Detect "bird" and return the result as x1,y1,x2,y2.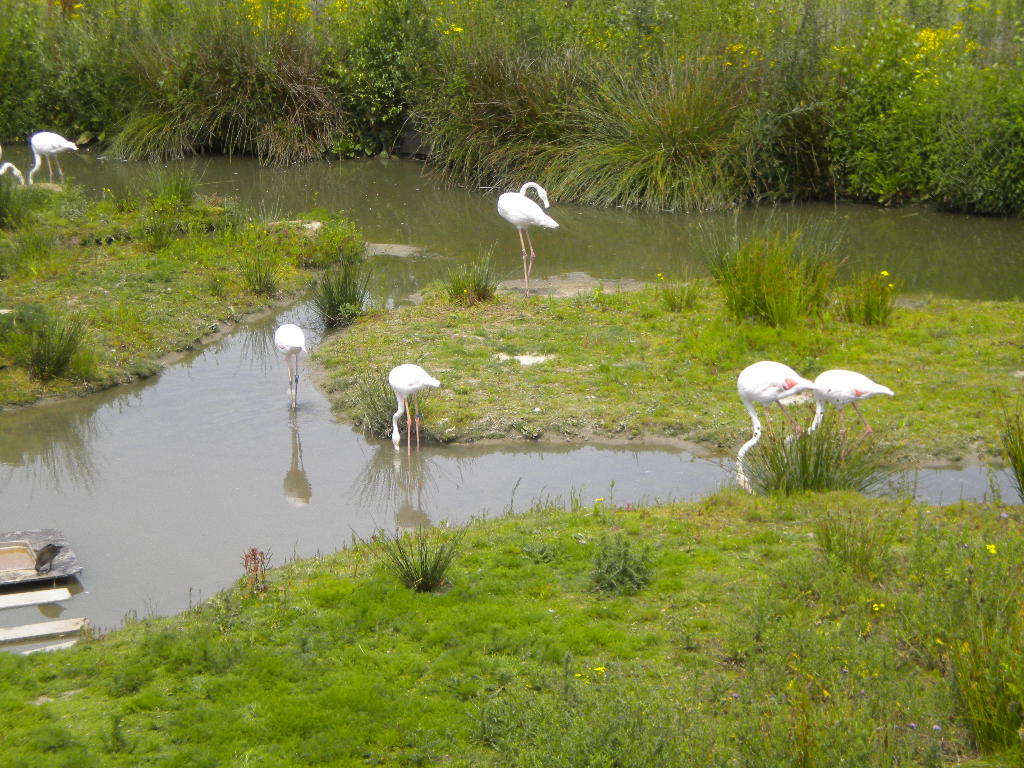
31,538,66,570.
